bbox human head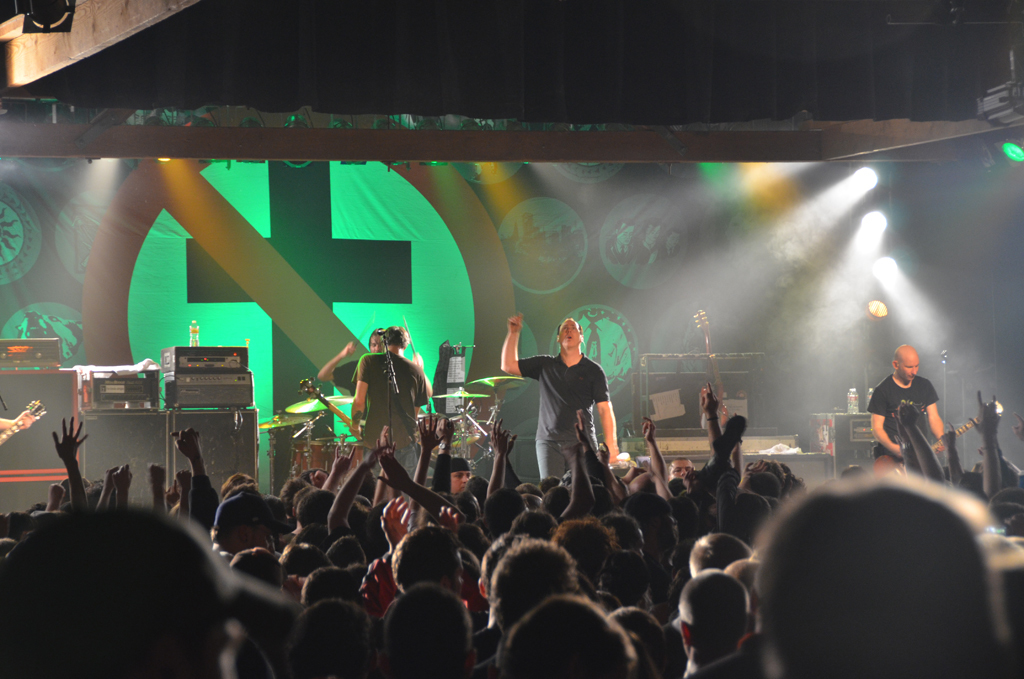
[542, 484, 574, 512]
